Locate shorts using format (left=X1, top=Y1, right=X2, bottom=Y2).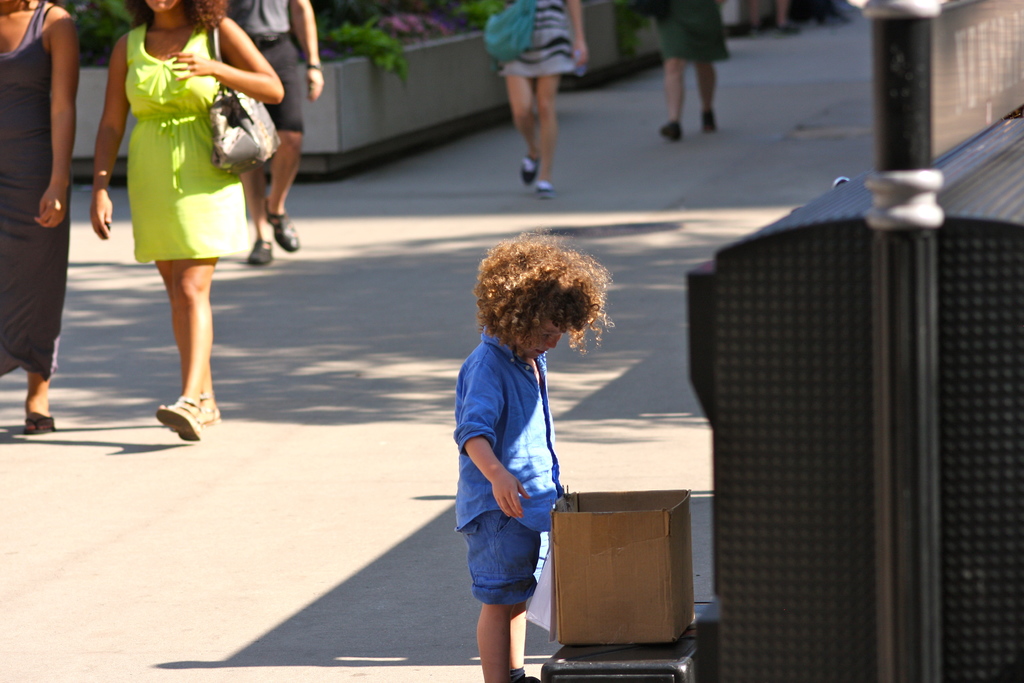
(left=470, top=529, right=556, bottom=616).
